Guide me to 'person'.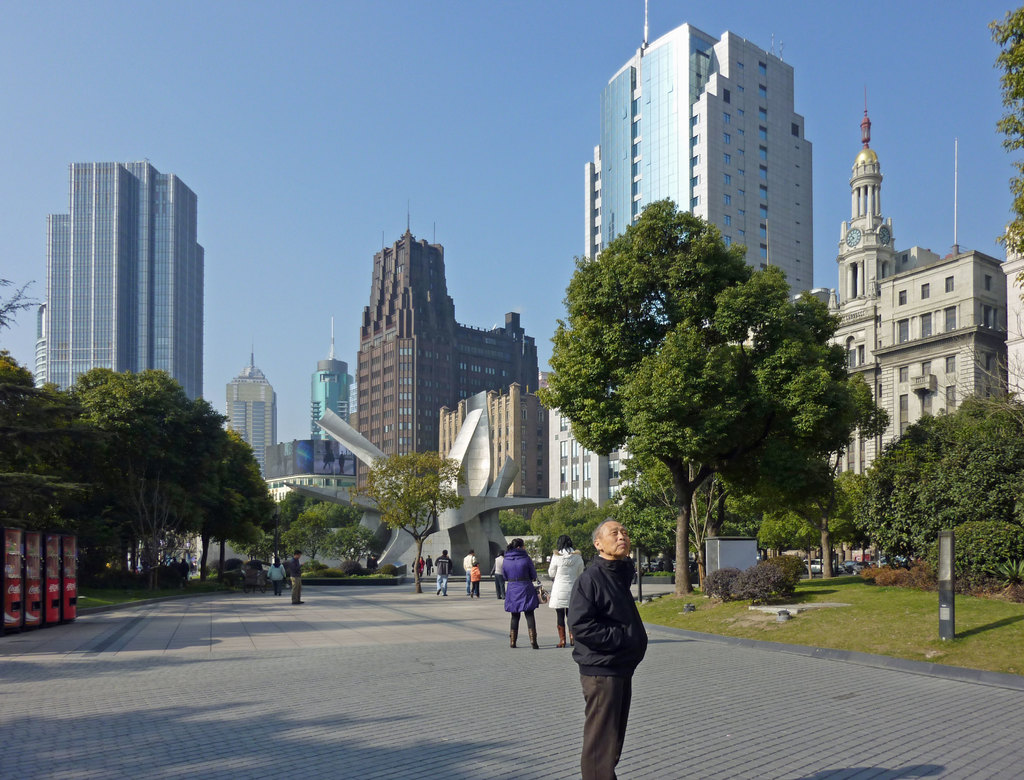
Guidance: 501,537,540,648.
